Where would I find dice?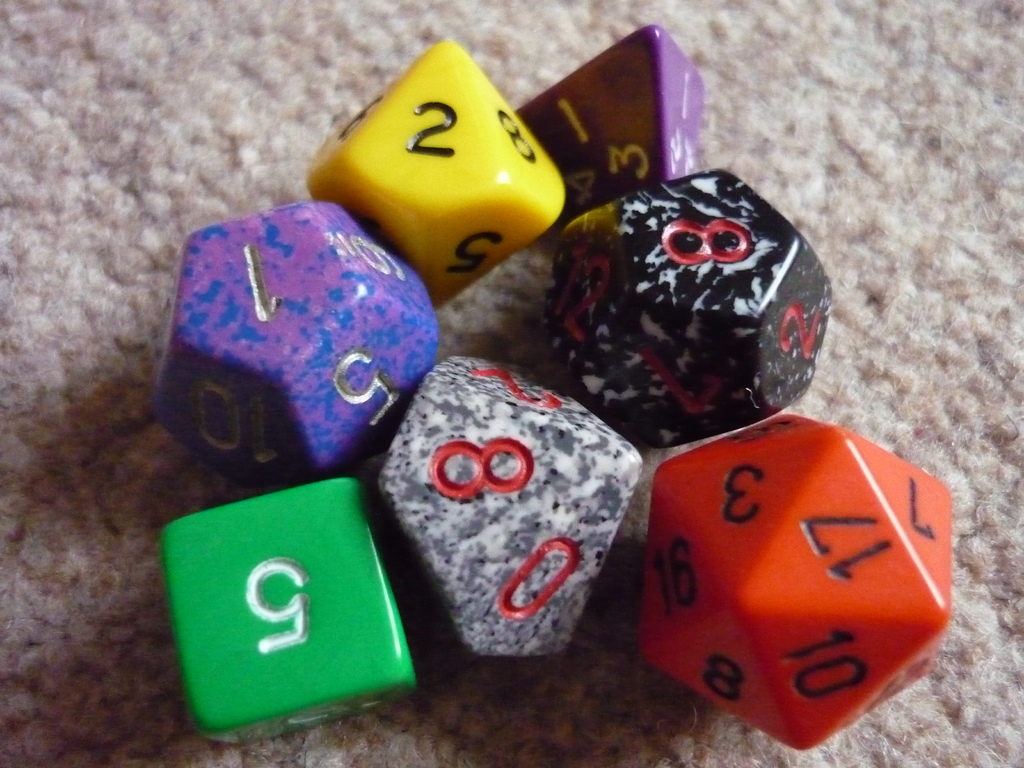
At <box>308,36,565,312</box>.
